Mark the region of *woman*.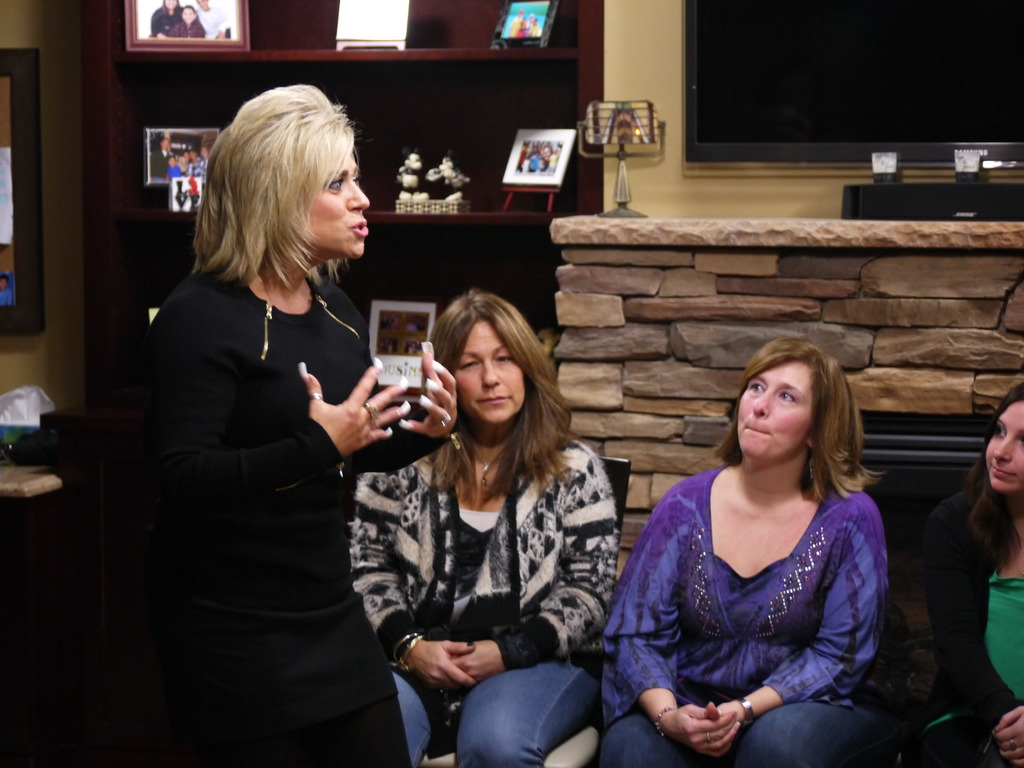
Region: [600, 339, 893, 767].
